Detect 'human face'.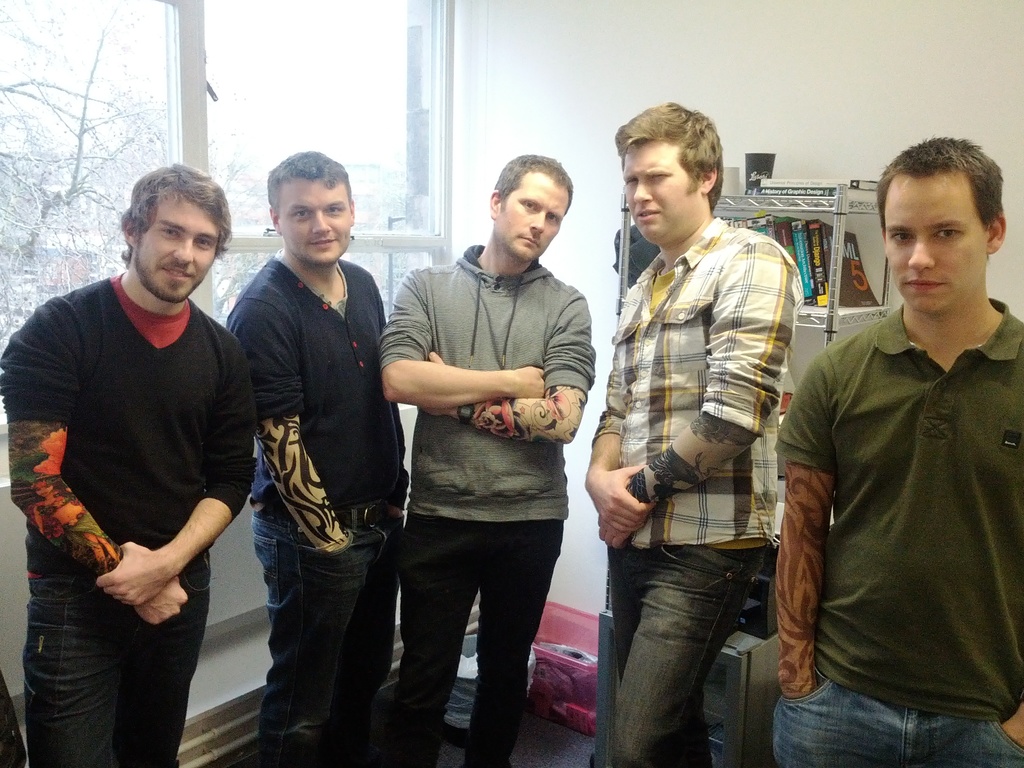
Detected at {"left": 884, "top": 177, "right": 988, "bottom": 314}.
